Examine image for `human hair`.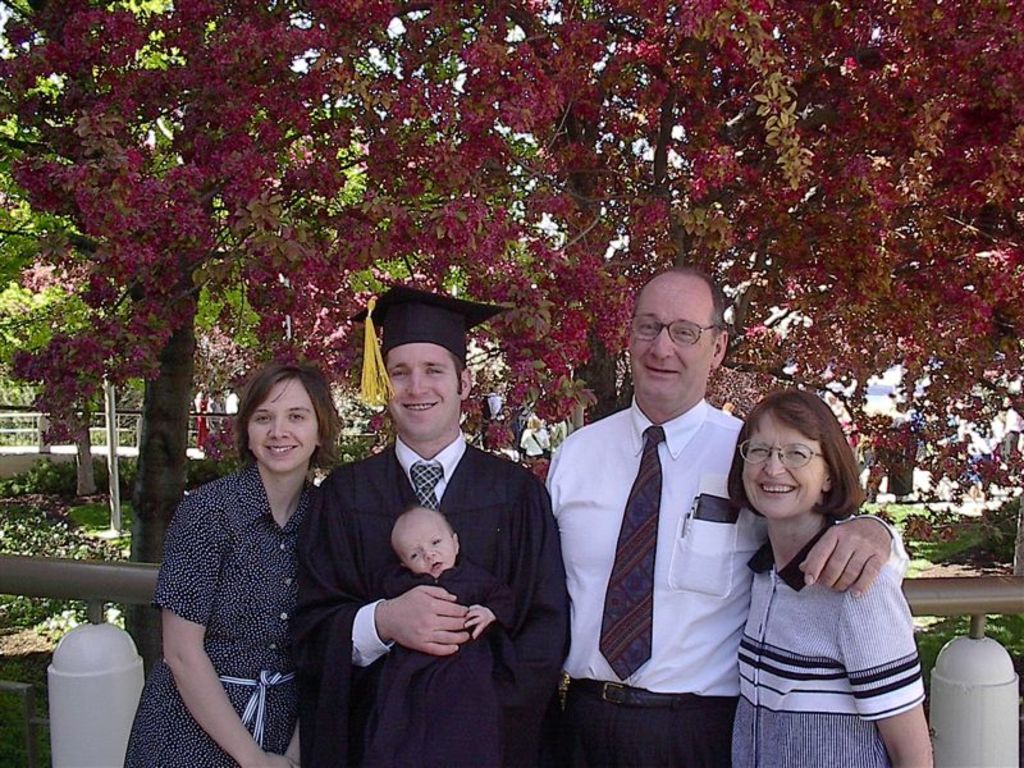
Examination result: (727,389,864,520).
